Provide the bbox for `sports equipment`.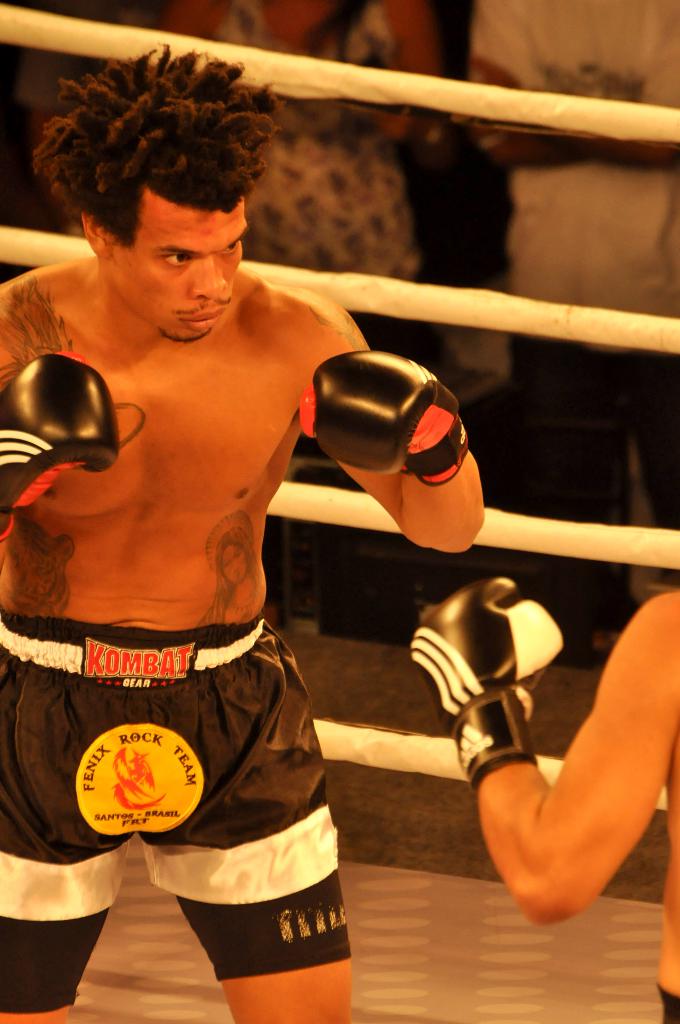
[0, 346, 133, 538].
